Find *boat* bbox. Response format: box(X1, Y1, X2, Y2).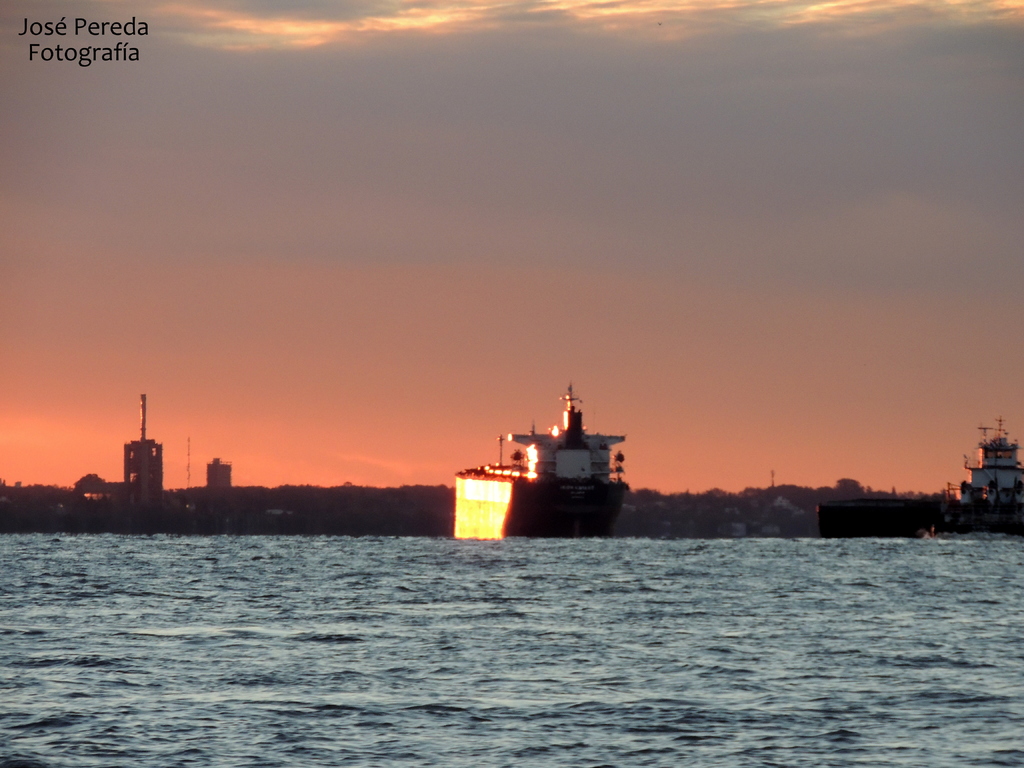
box(447, 385, 660, 528).
